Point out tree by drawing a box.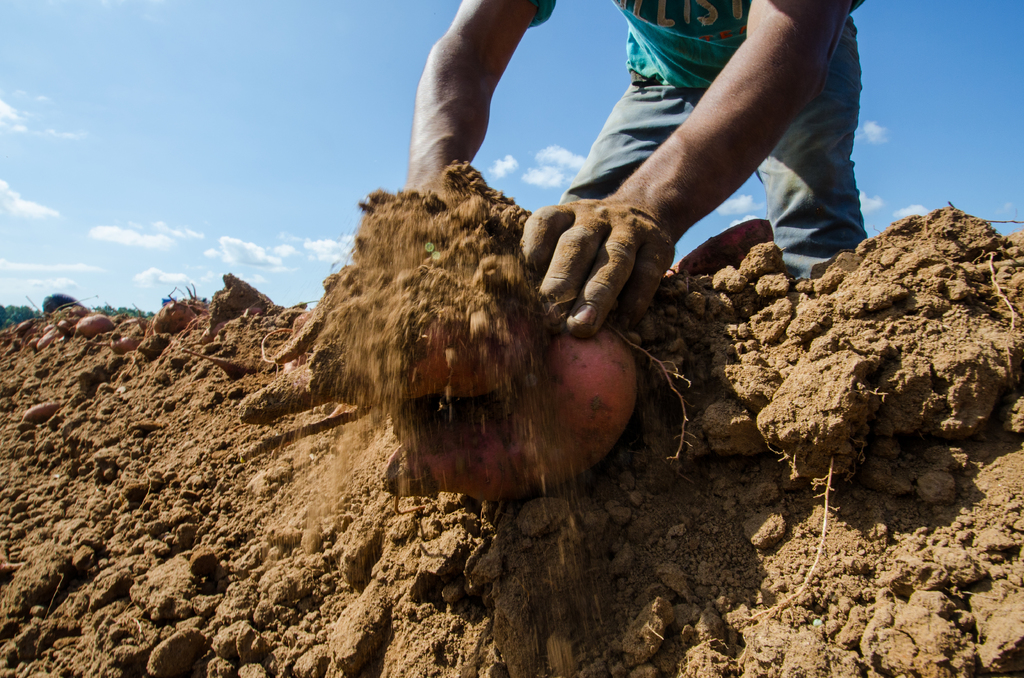
l=0, t=302, r=41, b=327.
